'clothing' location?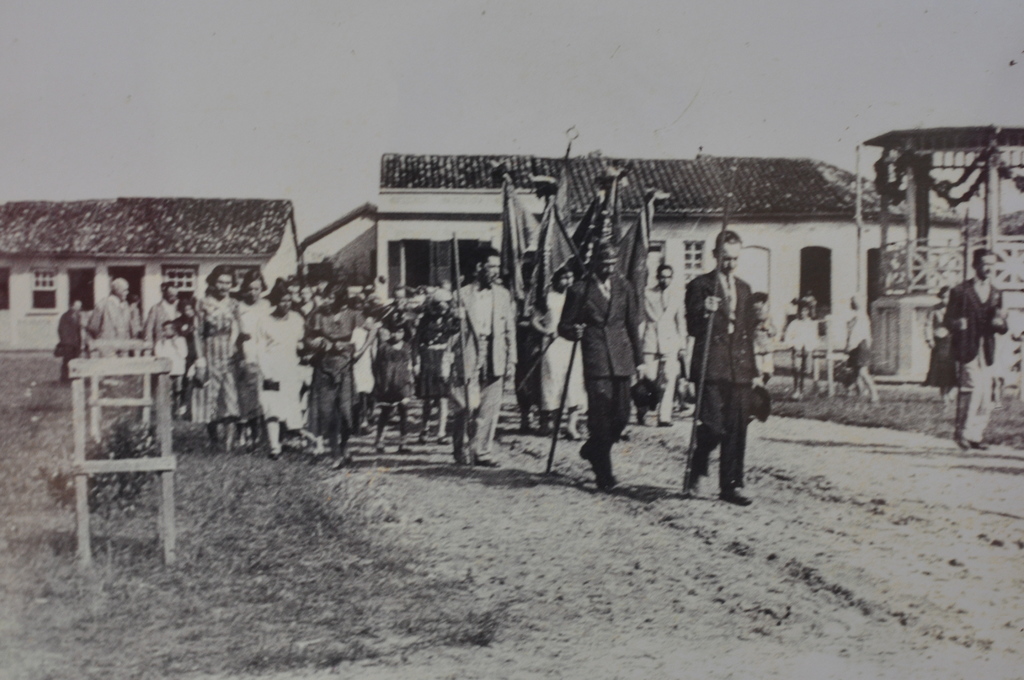
(left=509, top=303, right=541, bottom=412)
